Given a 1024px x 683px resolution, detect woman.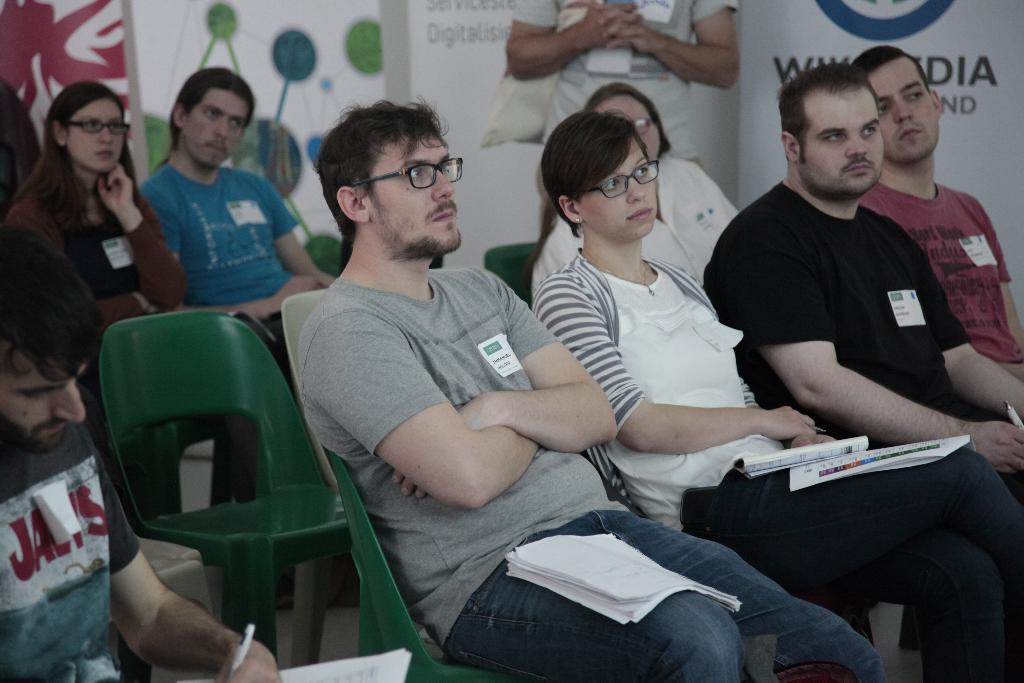
bbox=[534, 80, 740, 288].
